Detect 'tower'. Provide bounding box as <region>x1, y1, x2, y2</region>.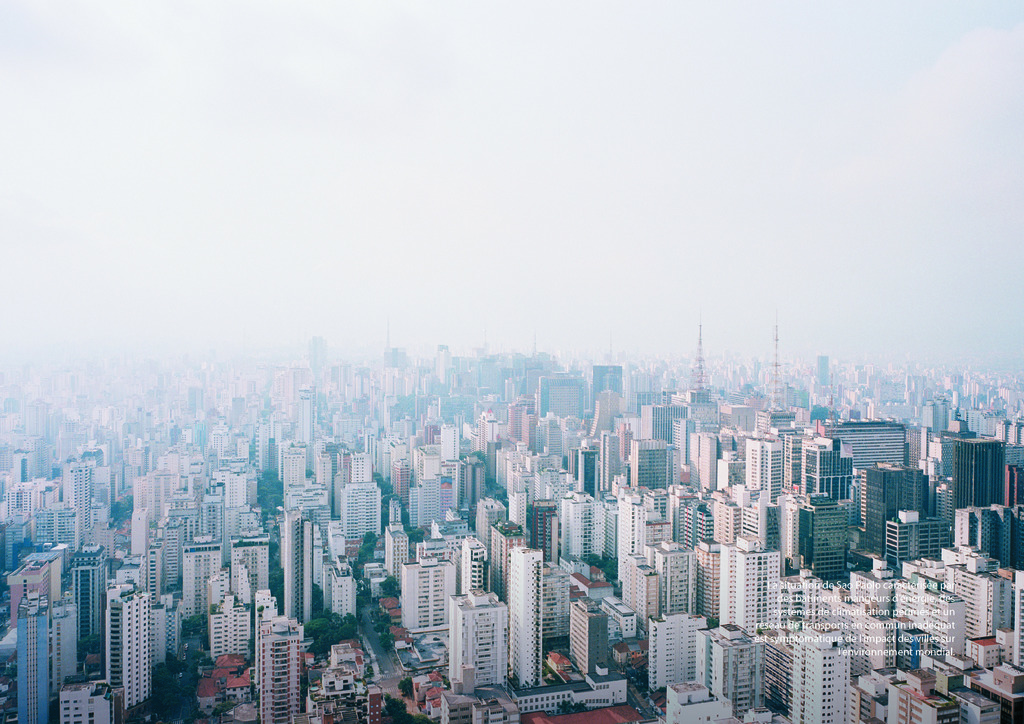
<region>614, 487, 653, 593</region>.
